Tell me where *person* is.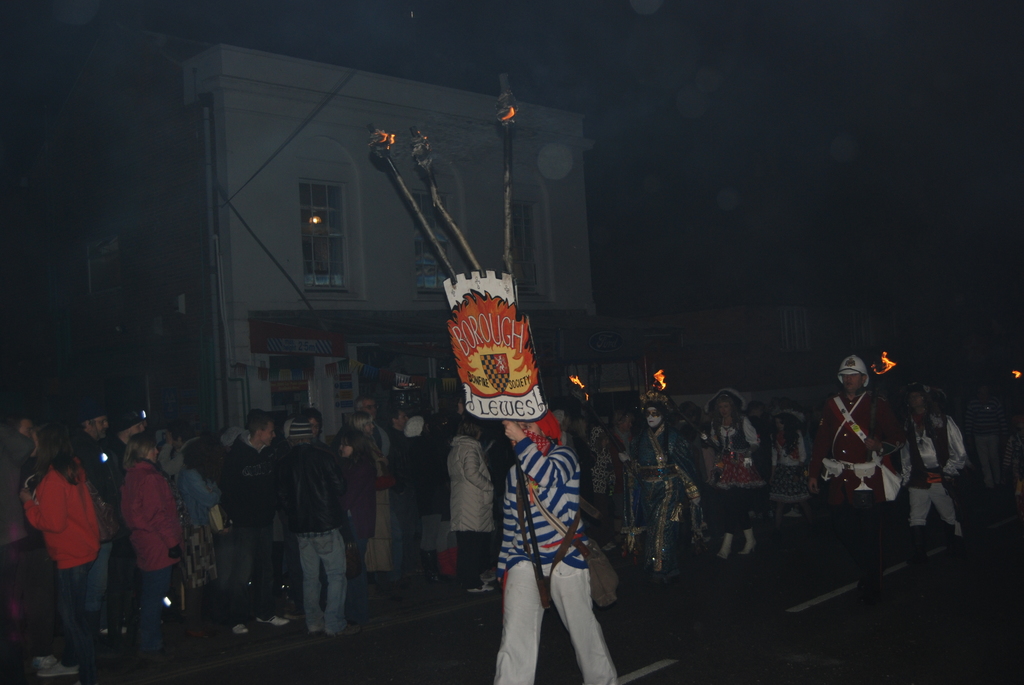
*person* is at locate(276, 418, 367, 636).
